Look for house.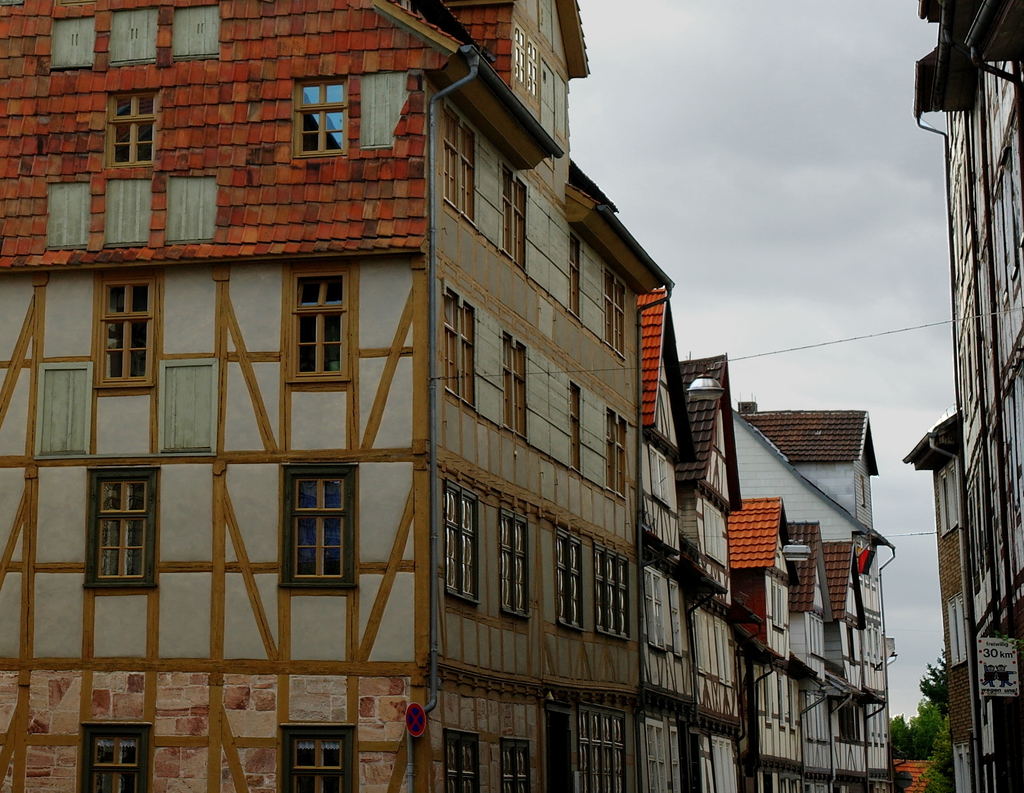
Found: region(745, 408, 821, 785).
